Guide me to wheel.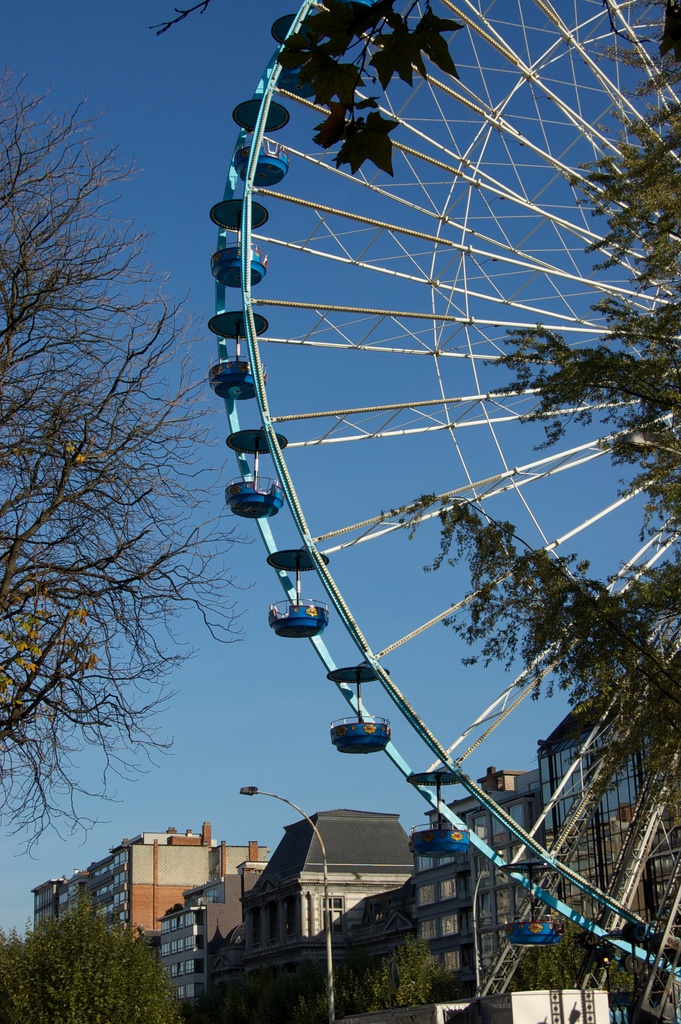
Guidance: (203, 0, 680, 1002).
